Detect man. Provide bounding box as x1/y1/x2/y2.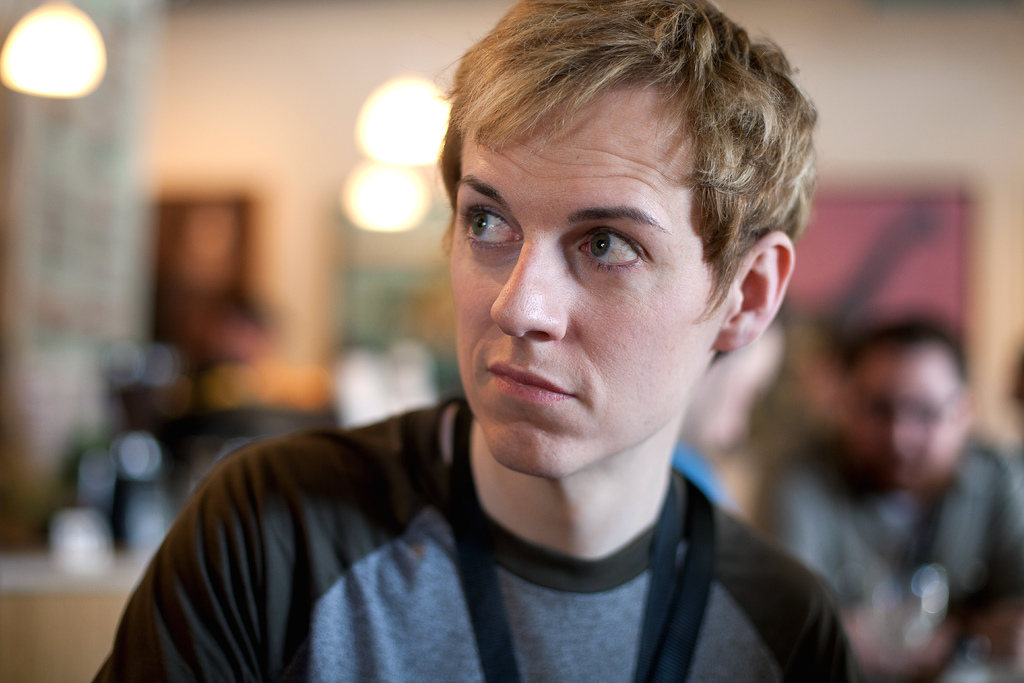
93/0/883/682.
